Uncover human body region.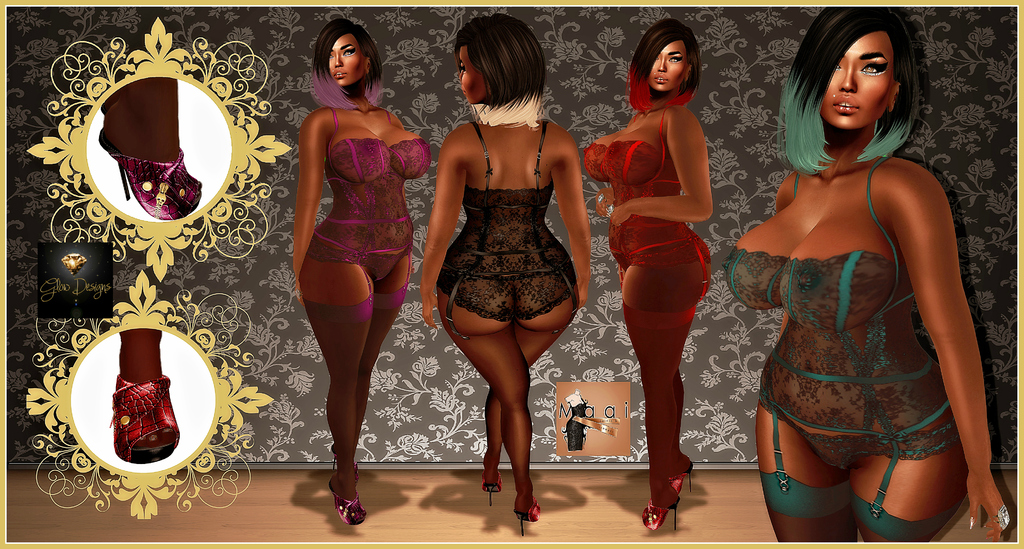
Uncovered: pyautogui.locateOnScreen(291, 16, 430, 525).
